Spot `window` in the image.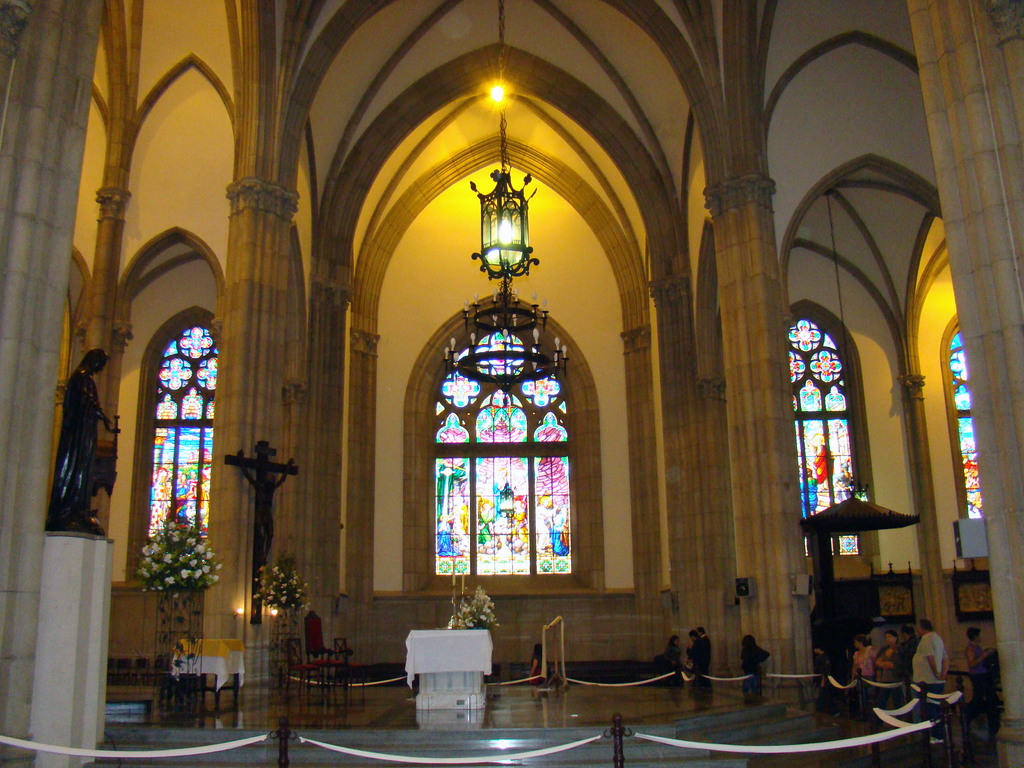
`window` found at bbox=[424, 332, 599, 581].
